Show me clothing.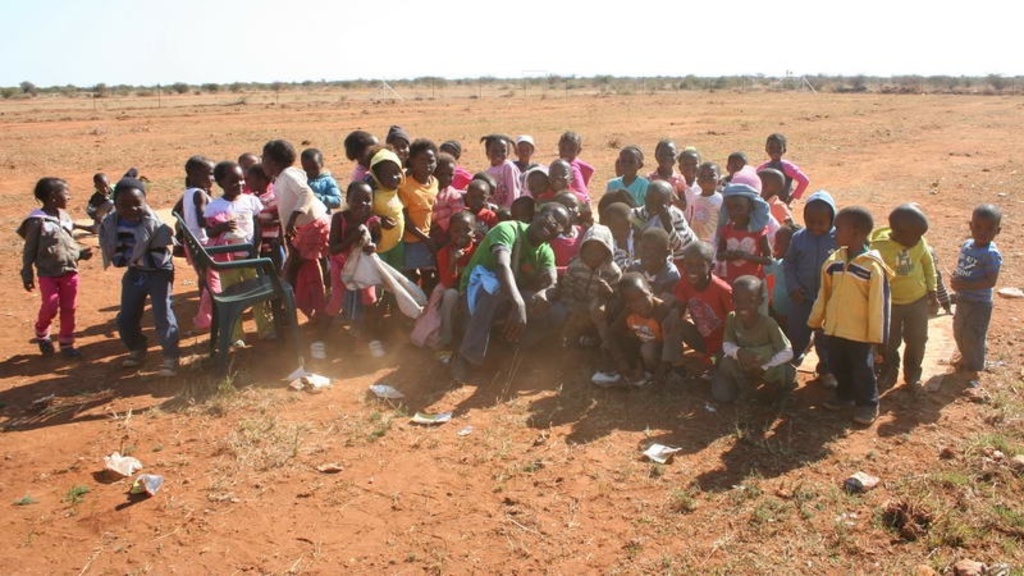
clothing is here: (453, 215, 566, 349).
